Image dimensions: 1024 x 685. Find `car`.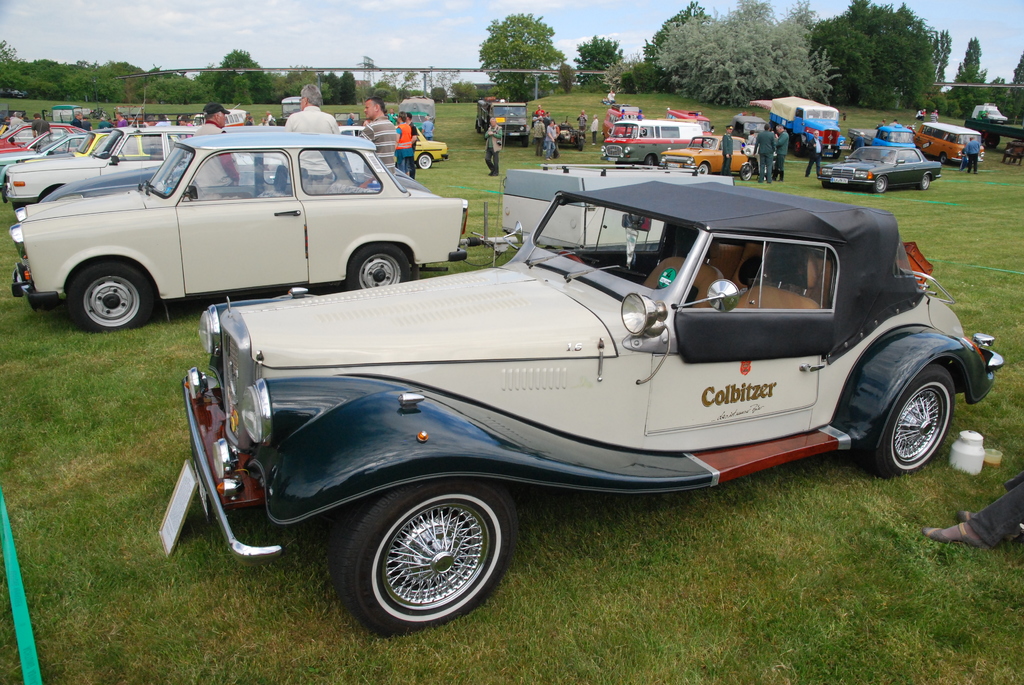
[659, 135, 749, 182].
